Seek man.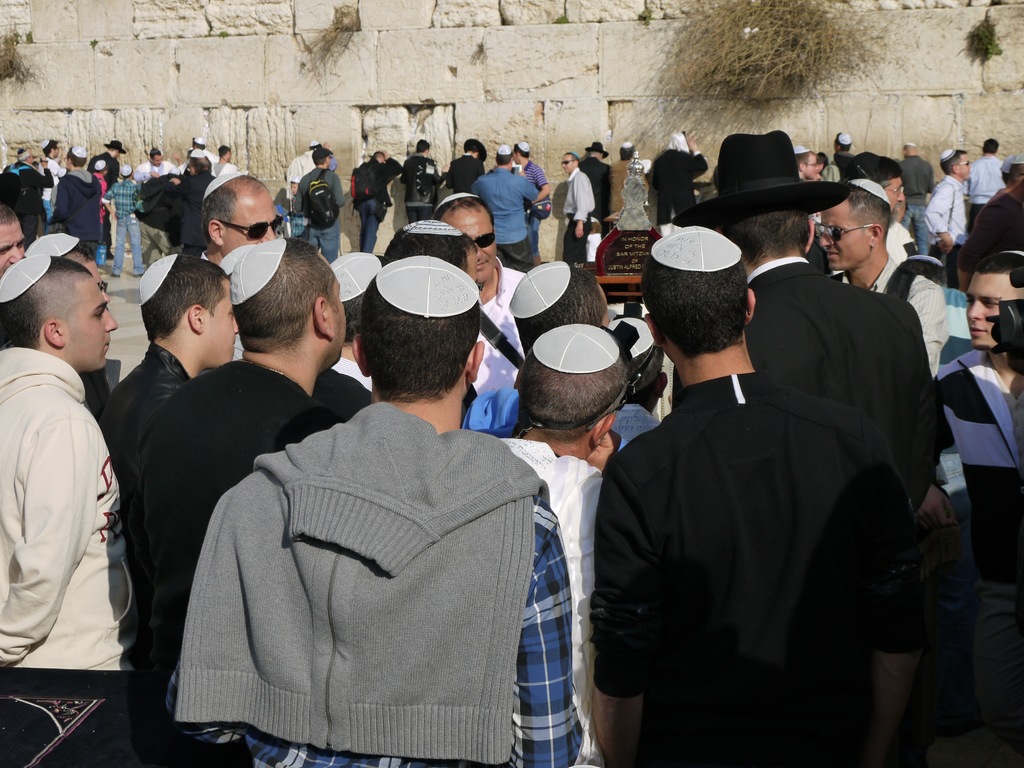
crop(380, 220, 472, 272).
